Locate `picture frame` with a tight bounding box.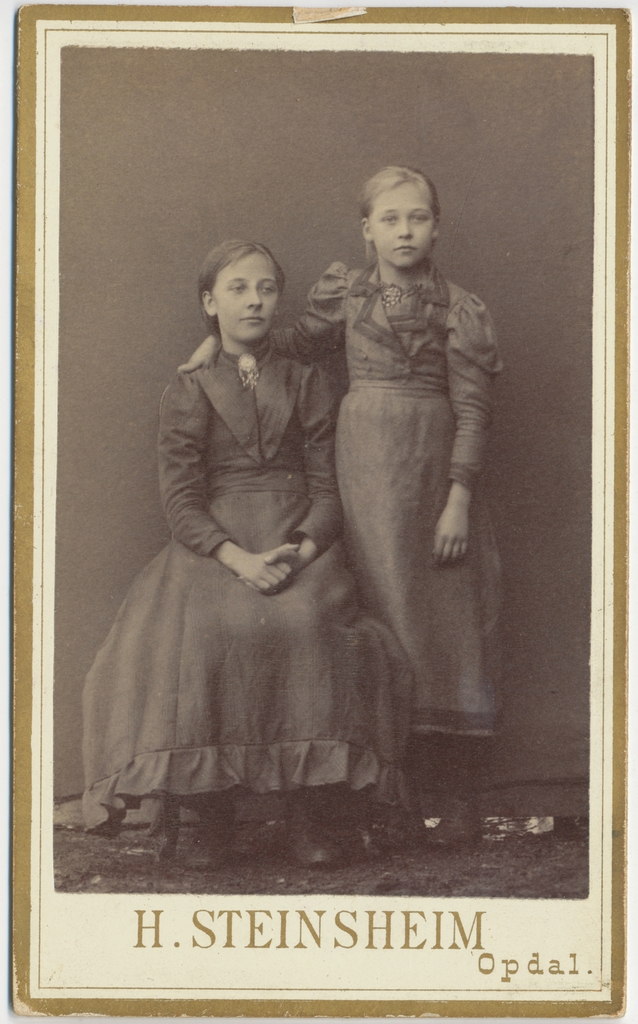
box=[140, 0, 611, 995].
